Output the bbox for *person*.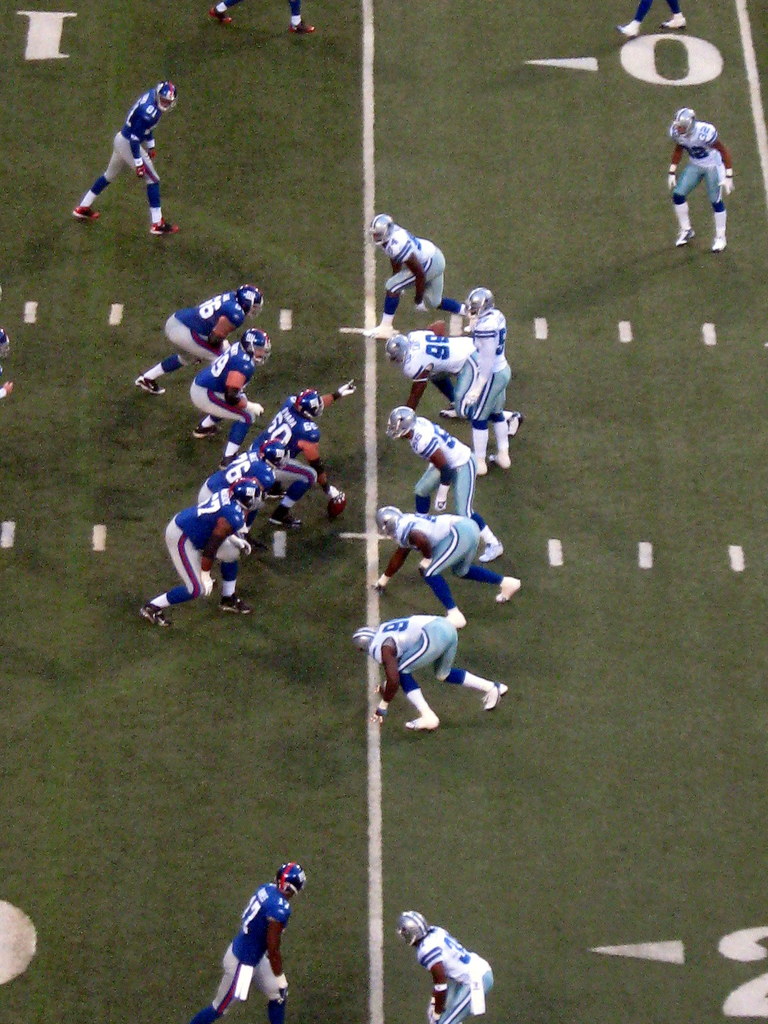
401/916/500/1023.
